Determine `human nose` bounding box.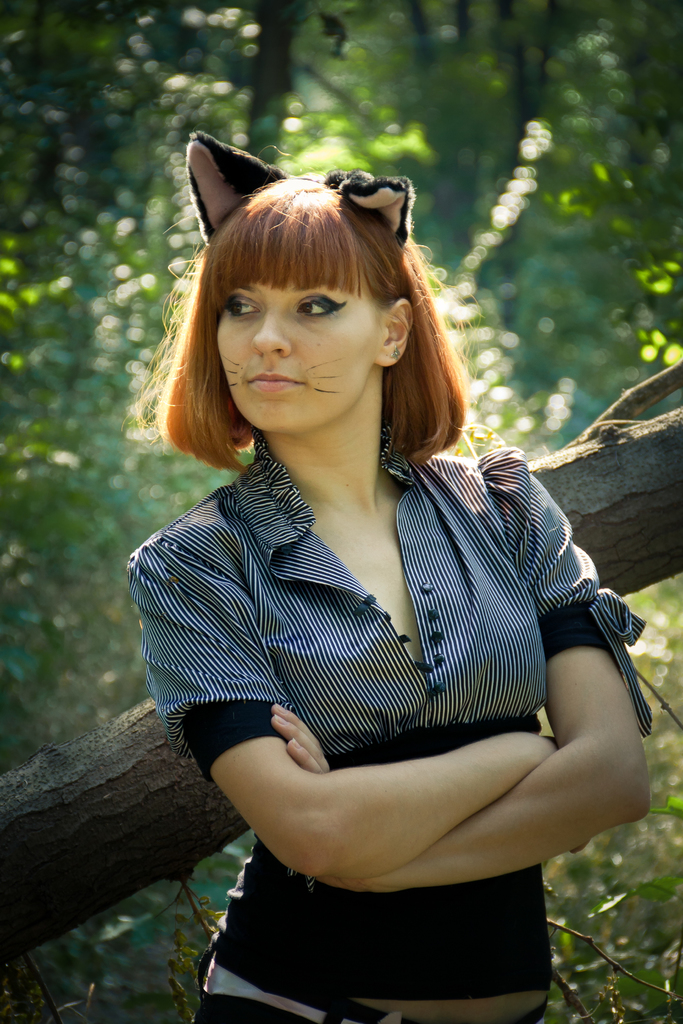
Determined: [left=251, top=312, right=290, bottom=360].
